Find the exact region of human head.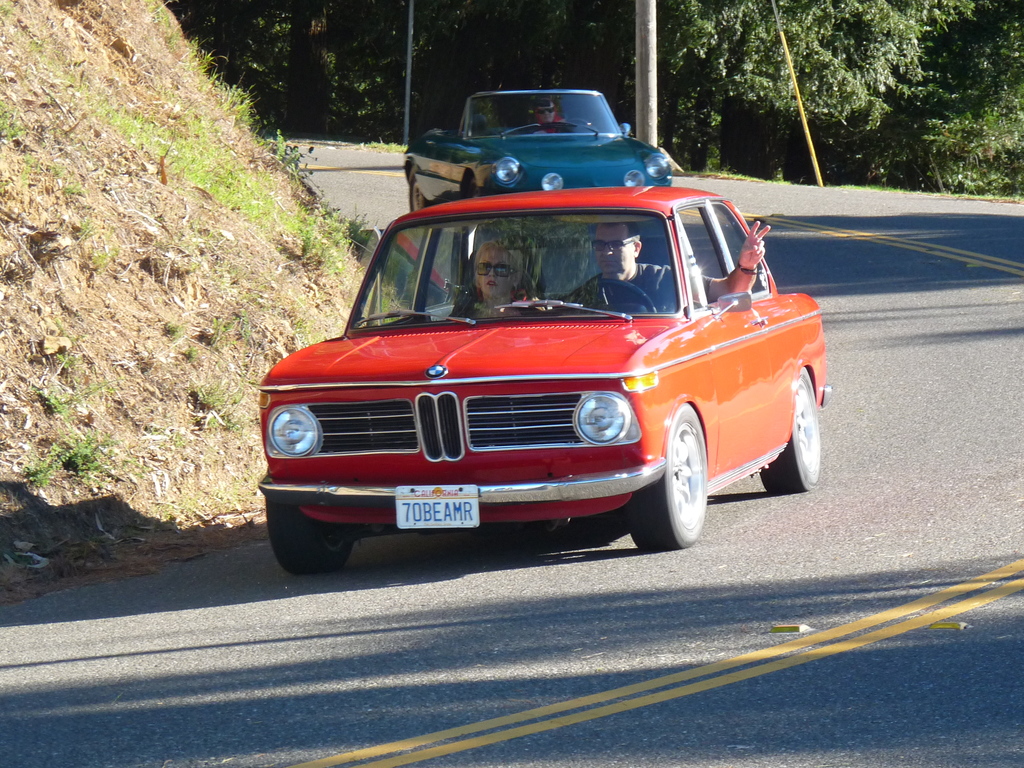
Exact region: [589,225,642,280].
